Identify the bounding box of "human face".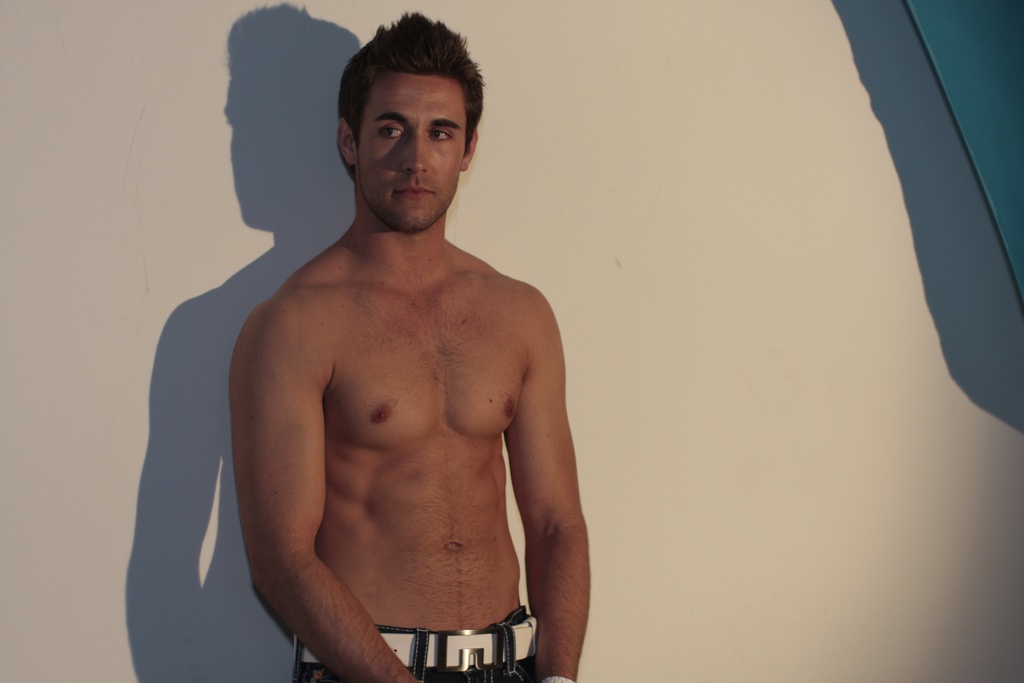
355:70:464:234.
